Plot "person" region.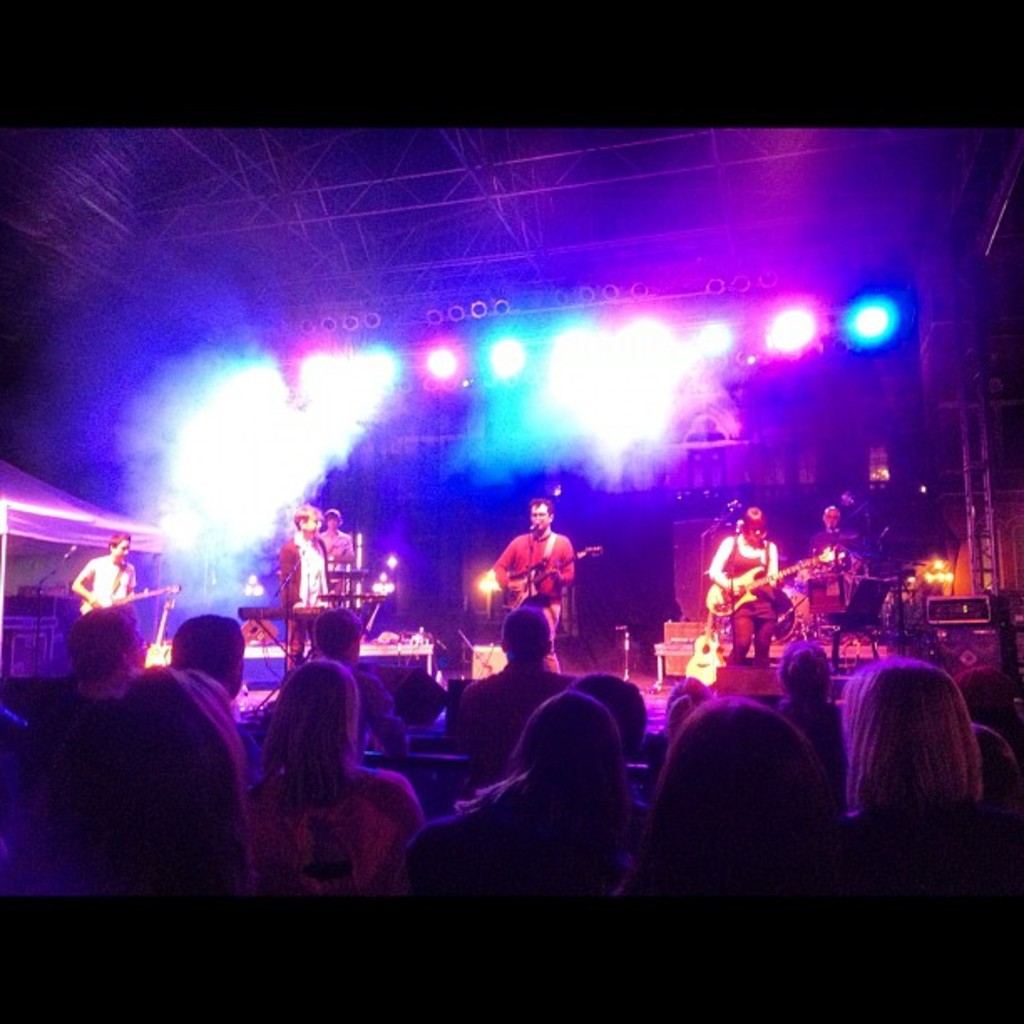
Plotted at x1=698 y1=499 x2=785 y2=681.
